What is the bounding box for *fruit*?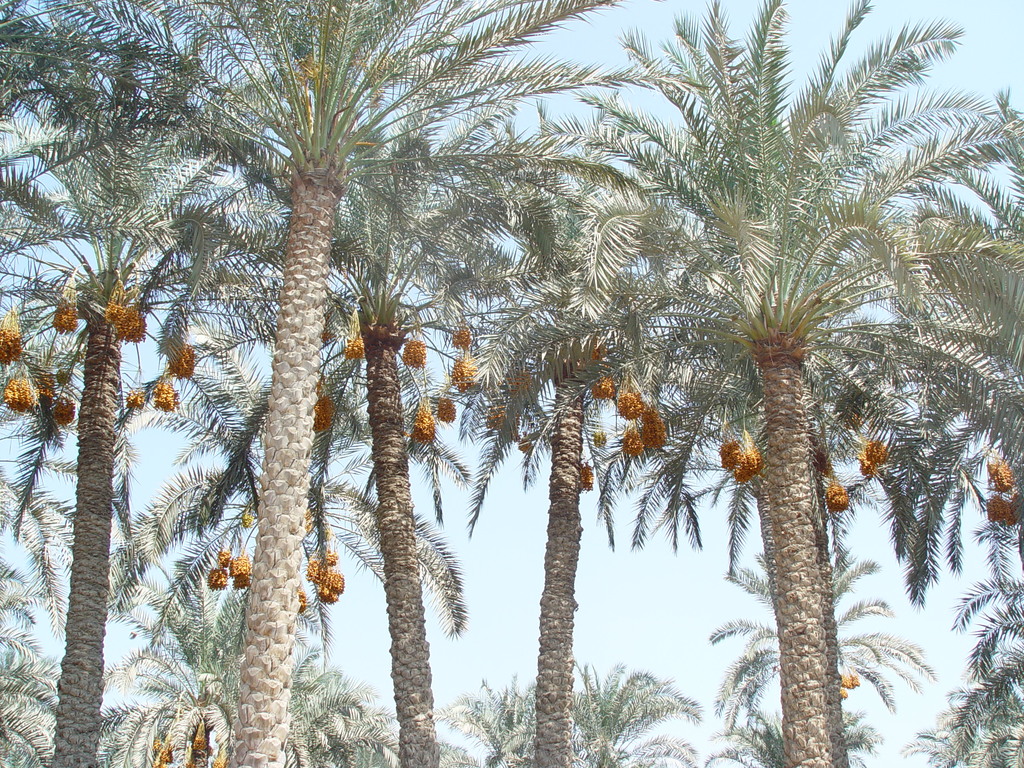
36:377:56:398.
